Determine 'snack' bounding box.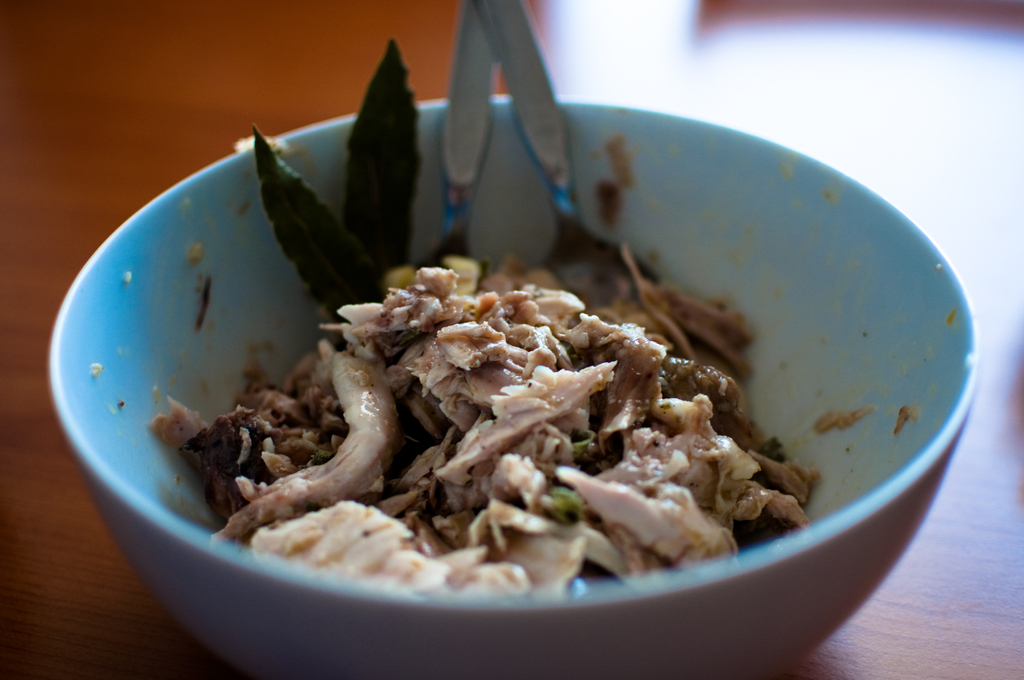
Determined: bbox=[153, 201, 863, 645].
